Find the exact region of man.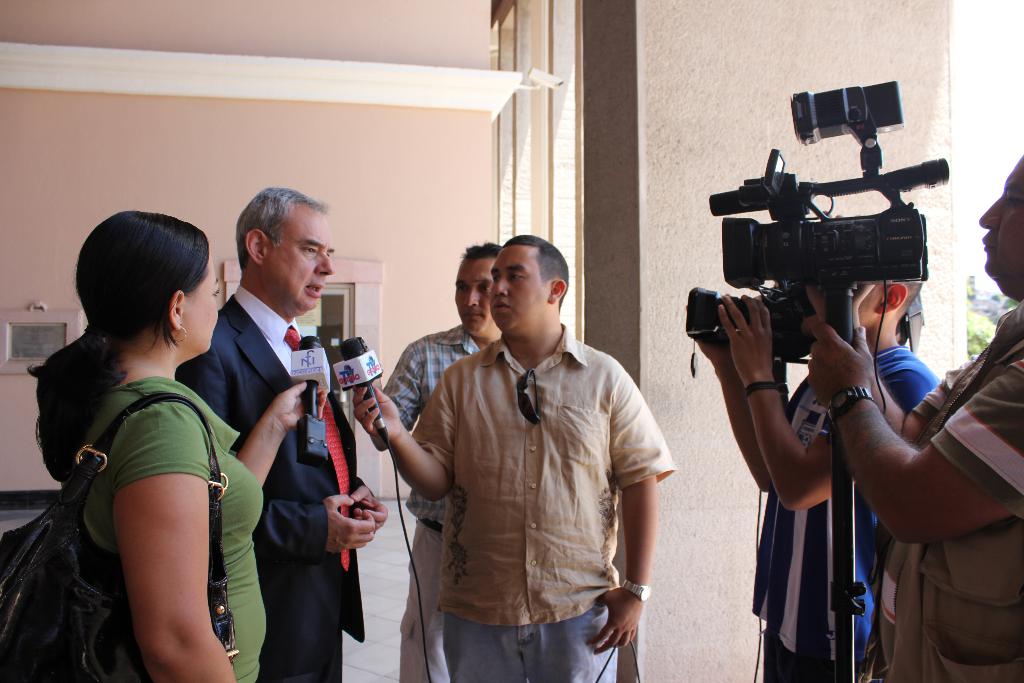
Exact region: box=[387, 240, 508, 682].
